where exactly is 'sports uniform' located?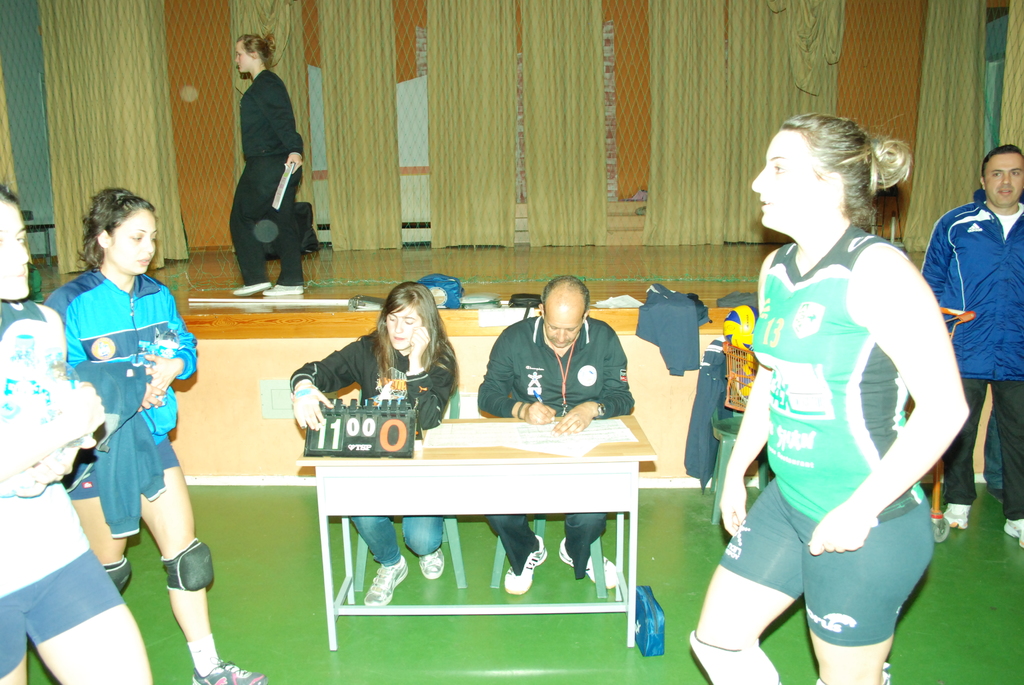
Its bounding box is bbox=(717, 213, 943, 652).
